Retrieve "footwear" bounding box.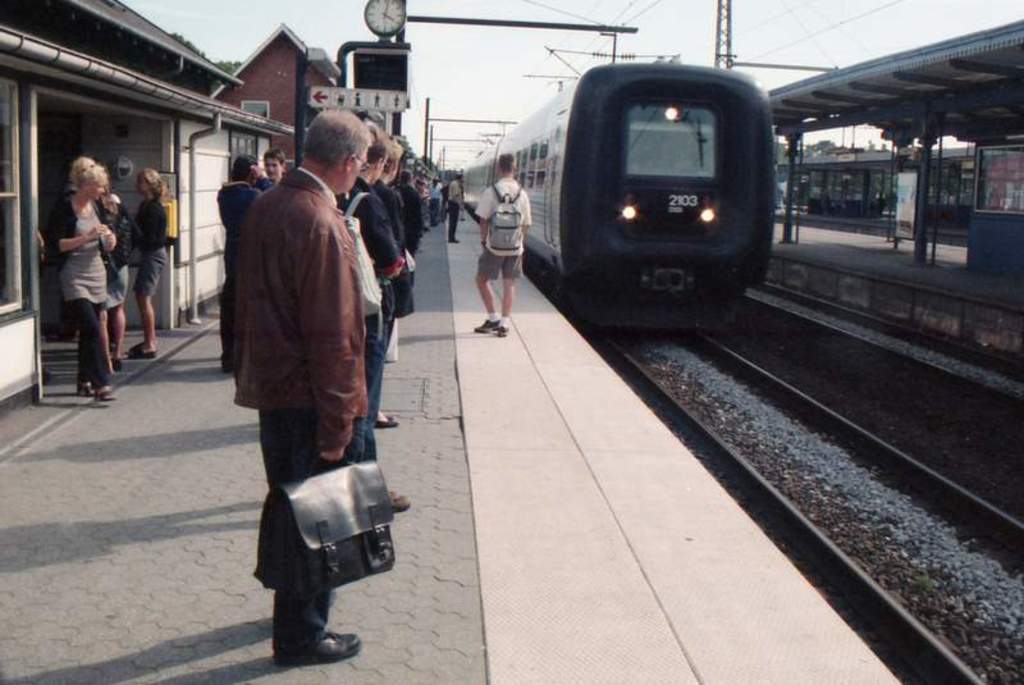
Bounding box: [x1=388, y1=489, x2=410, y2=515].
